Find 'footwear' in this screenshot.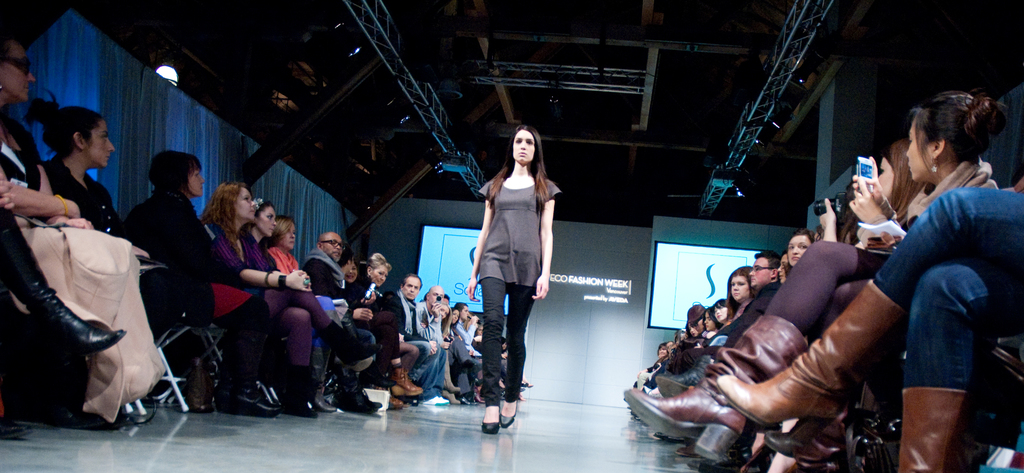
The bounding box for 'footwear' is x1=899, y1=387, x2=964, y2=472.
